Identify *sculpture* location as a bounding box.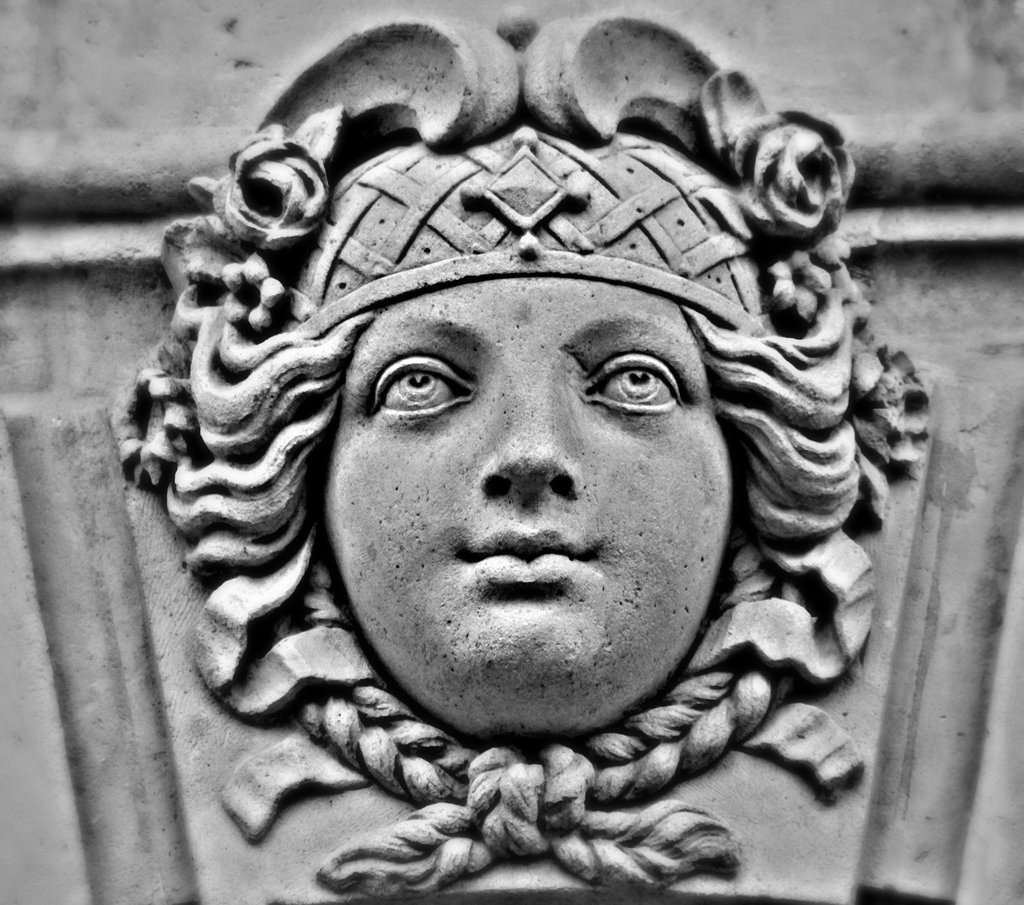
box(104, 54, 927, 893).
